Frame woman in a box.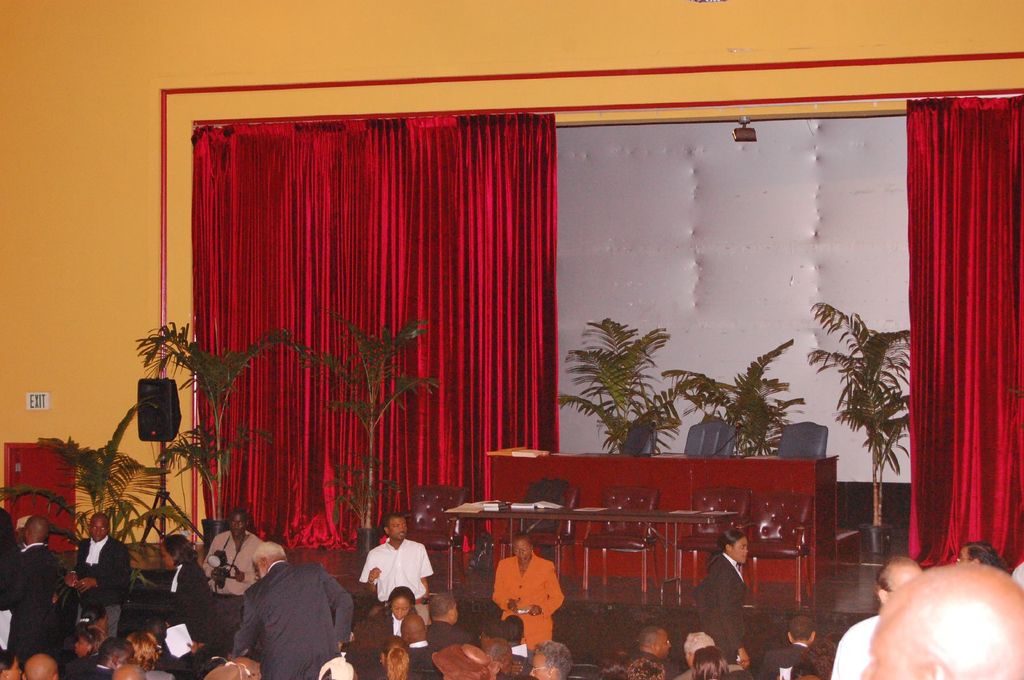
<bbox>358, 588, 417, 679</bbox>.
